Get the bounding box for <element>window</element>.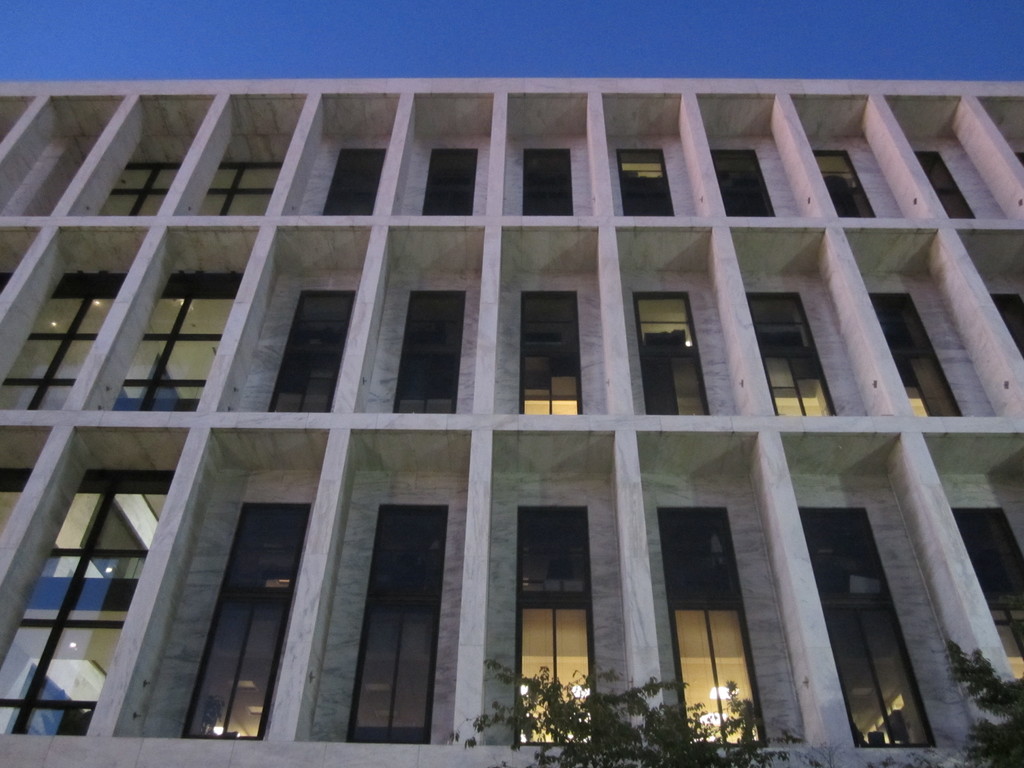
[left=0, top=269, right=128, bottom=406].
